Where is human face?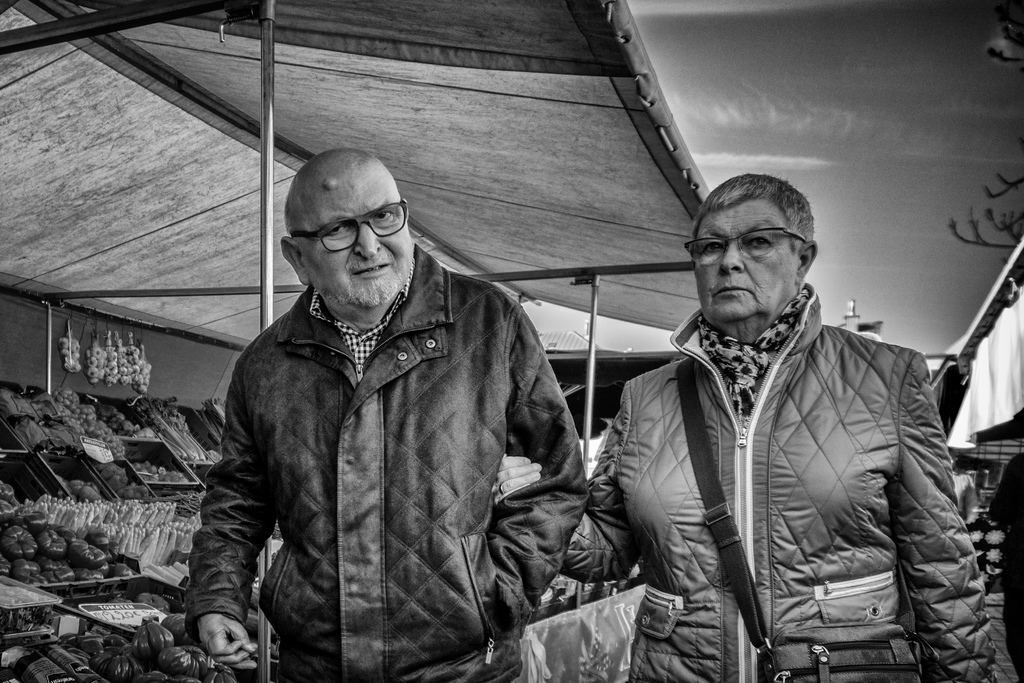
bbox=[697, 192, 799, 320].
